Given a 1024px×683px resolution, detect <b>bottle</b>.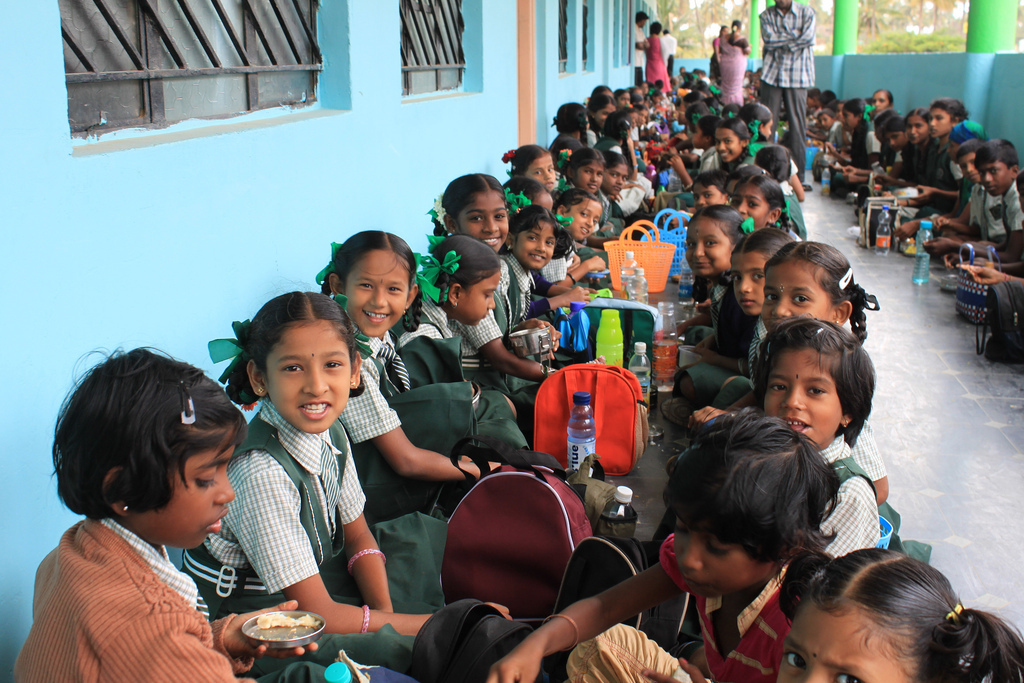
bbox=(602, 484, 638, 518).
